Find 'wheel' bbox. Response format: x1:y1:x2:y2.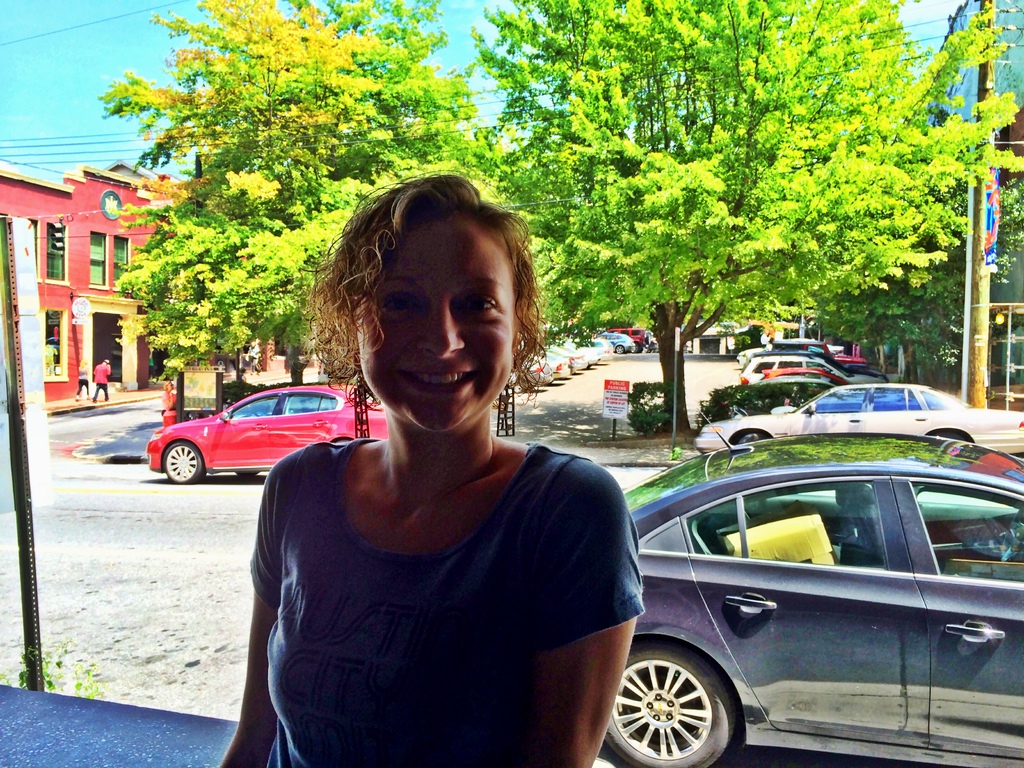
589:646:760:762.
